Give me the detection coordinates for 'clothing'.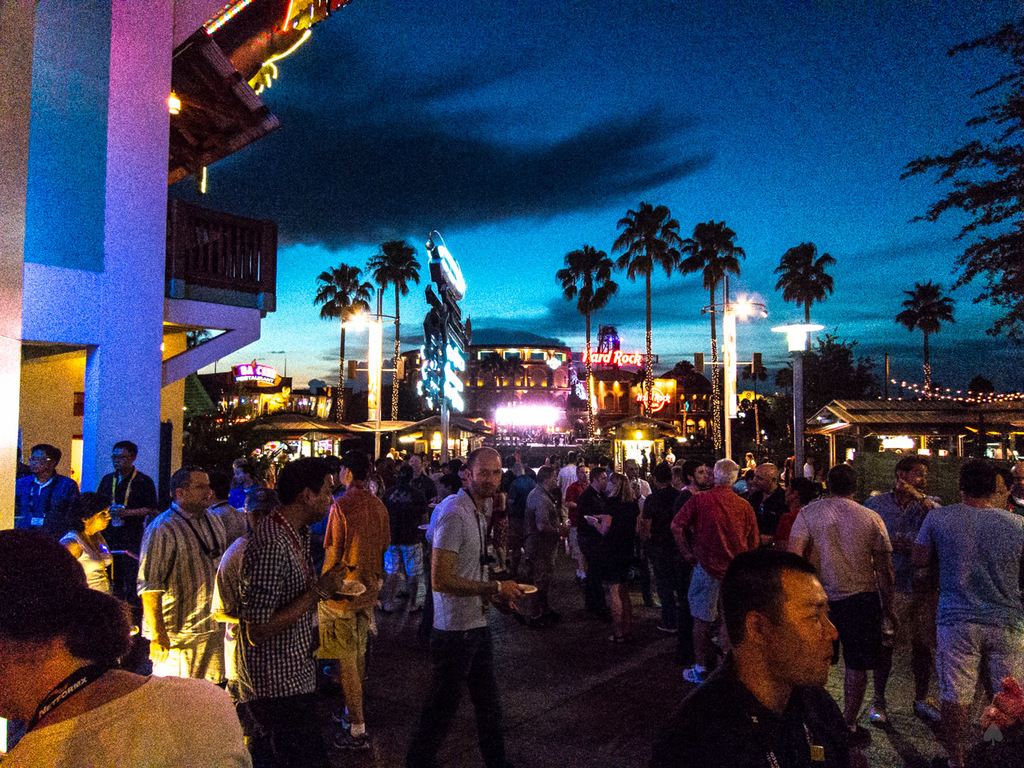
<region>74, 527, 118, 605</region>.
